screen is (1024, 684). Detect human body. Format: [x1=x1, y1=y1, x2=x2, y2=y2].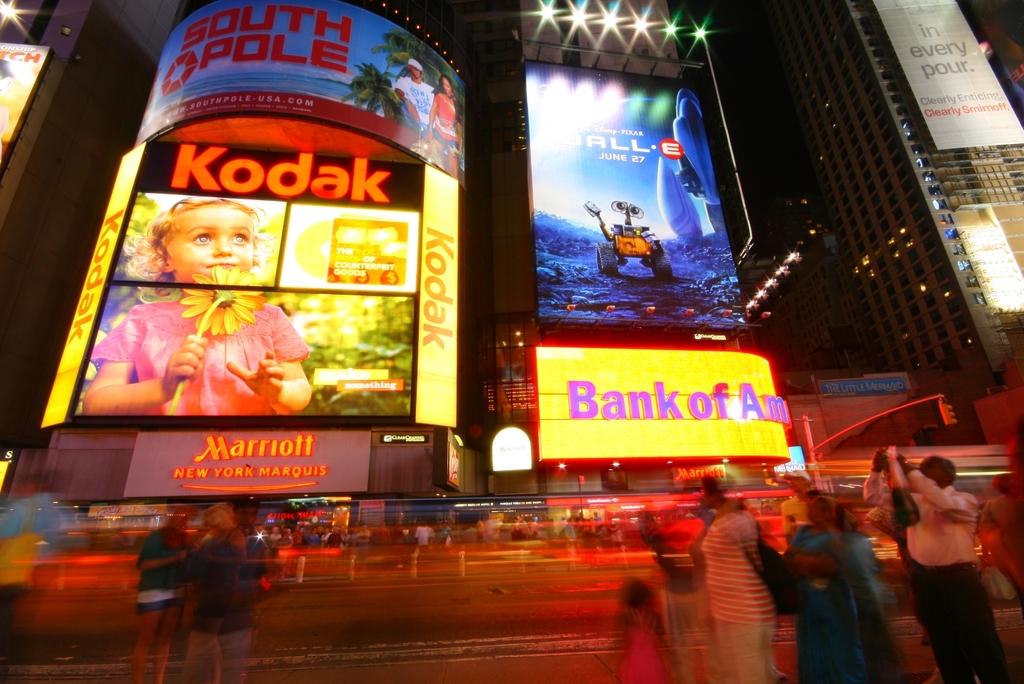
[x1=189, y1=503, x2=281, y2=683].
